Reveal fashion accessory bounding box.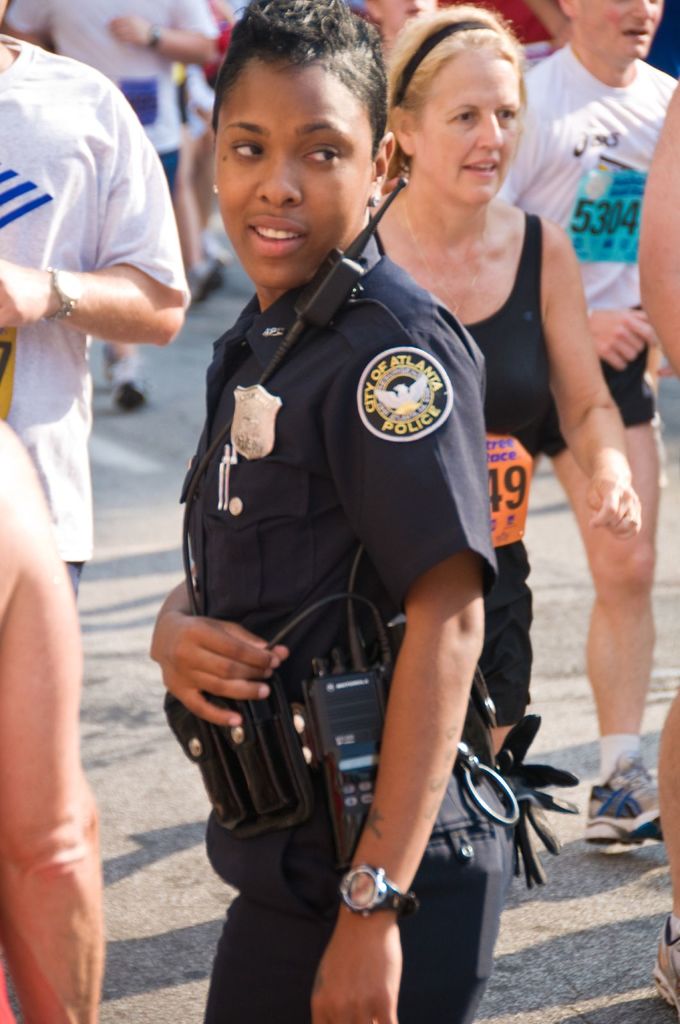
Revealed: bbox=[585, 757, 668, 857].
